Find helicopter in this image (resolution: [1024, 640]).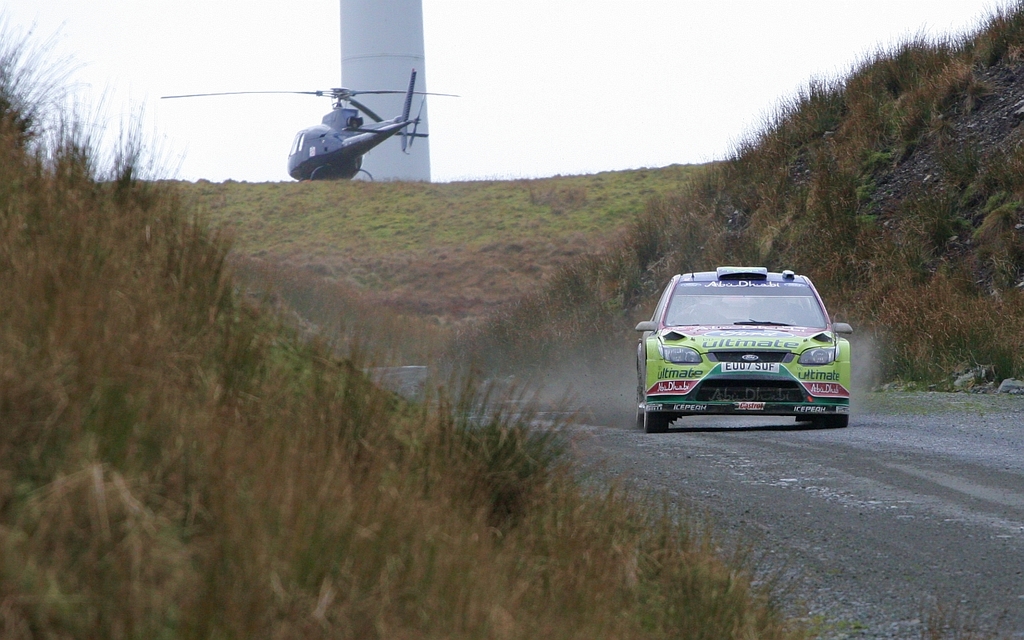
160,68,457,180.
